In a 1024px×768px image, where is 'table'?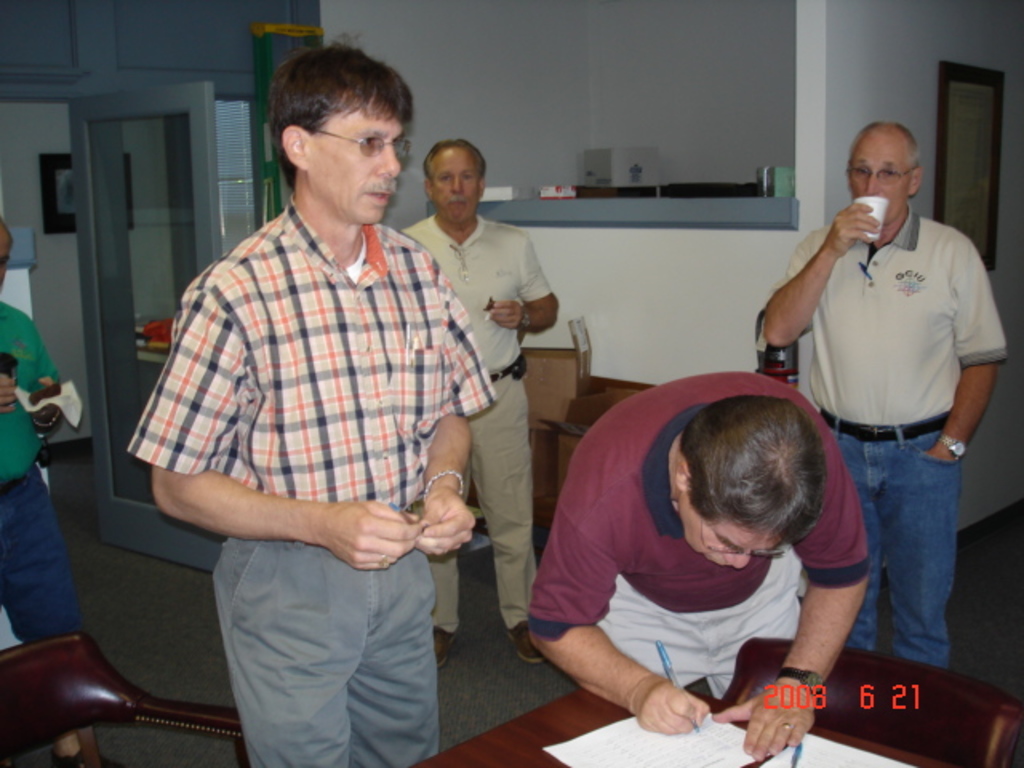
pyautogui.locateOnScreen(410, 688, 957, 766).
